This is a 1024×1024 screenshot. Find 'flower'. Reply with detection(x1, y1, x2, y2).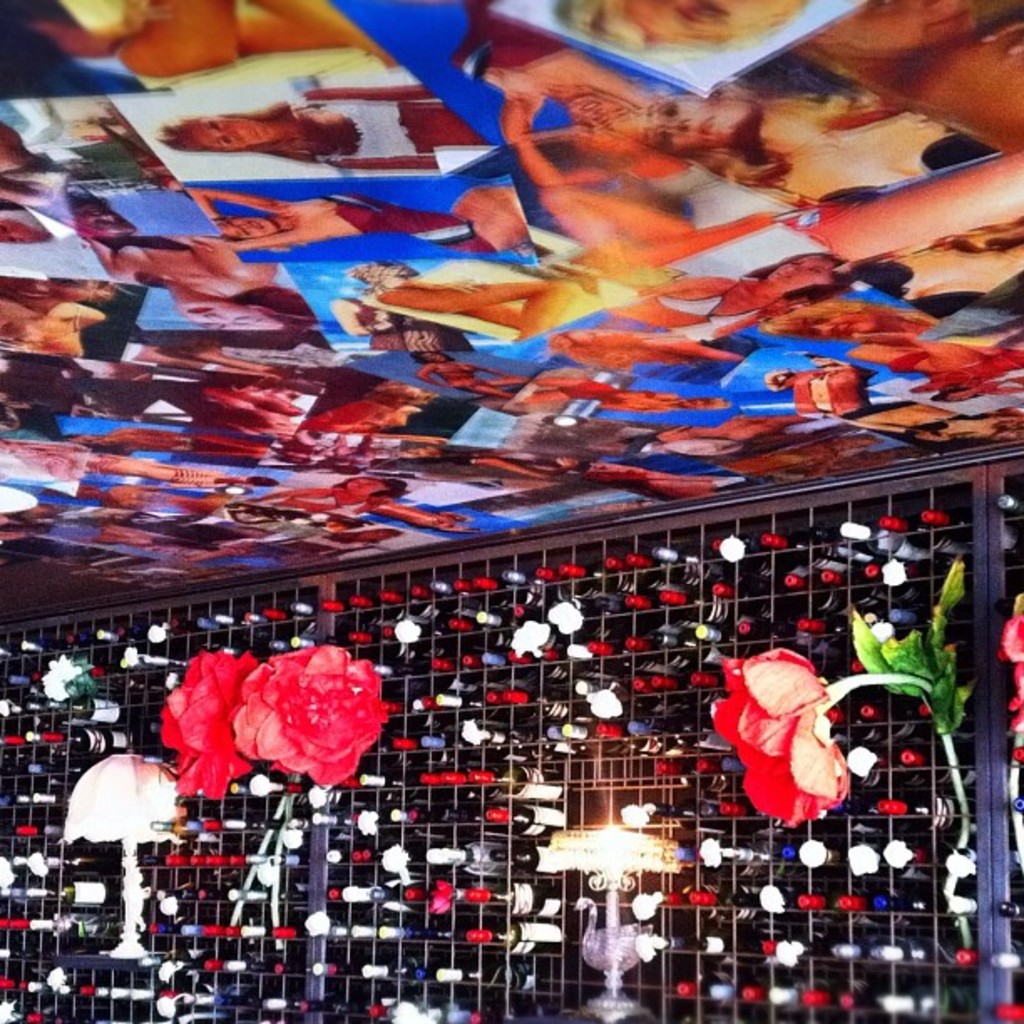
detection(714, 644, 850, 825).
